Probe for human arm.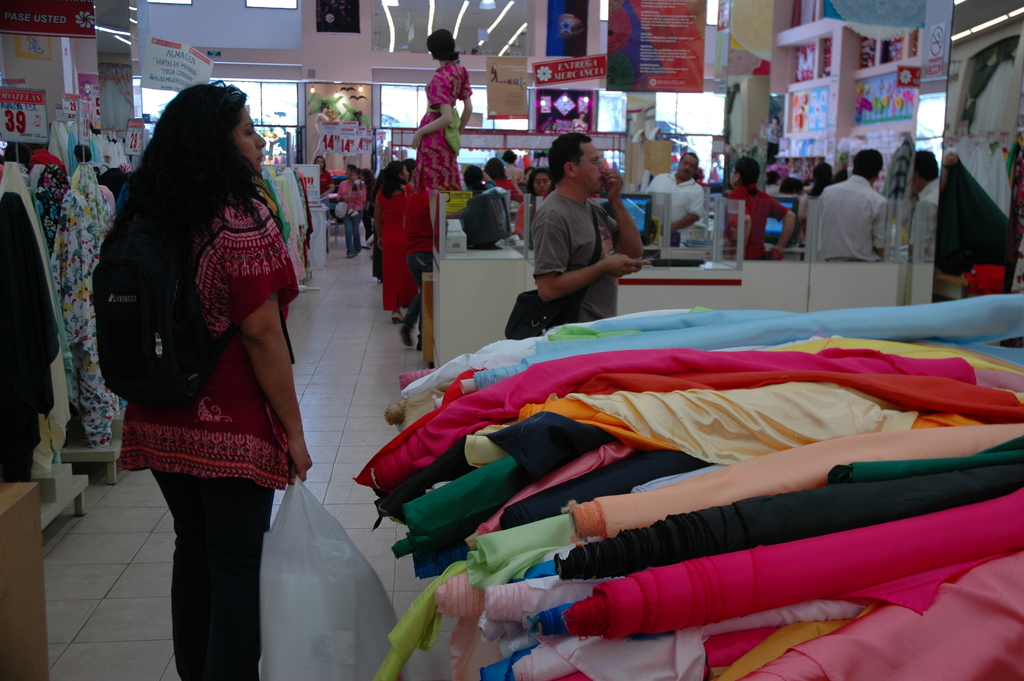
Probe result: x1=728, y1=188, x2=753, y2=256.
